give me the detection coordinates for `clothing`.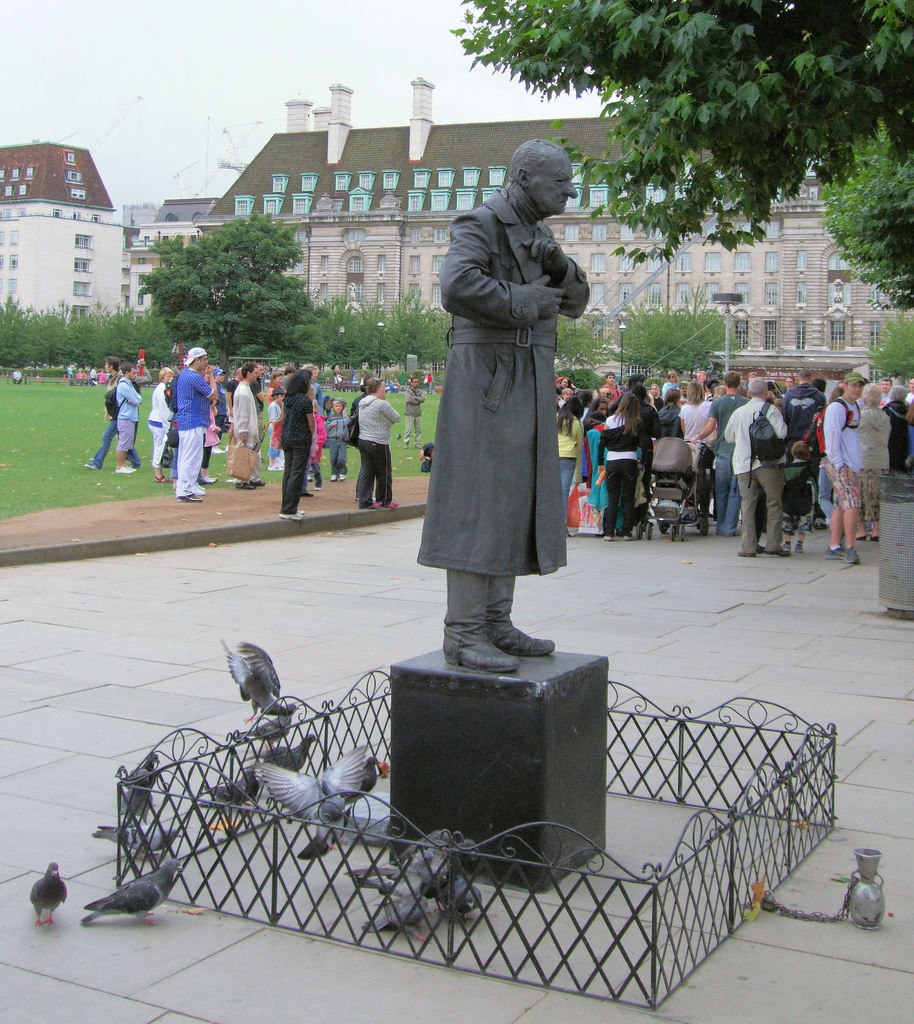
(x1=822, y1=397, x2=864, y2=516).
